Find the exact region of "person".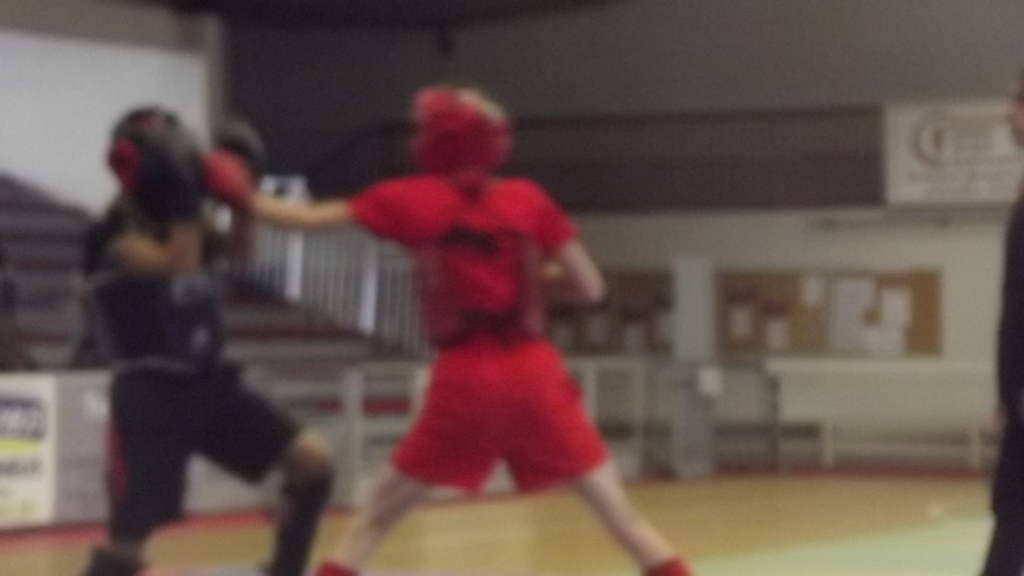
Exact region: <region>980, 69, 1023, 575</region>.
